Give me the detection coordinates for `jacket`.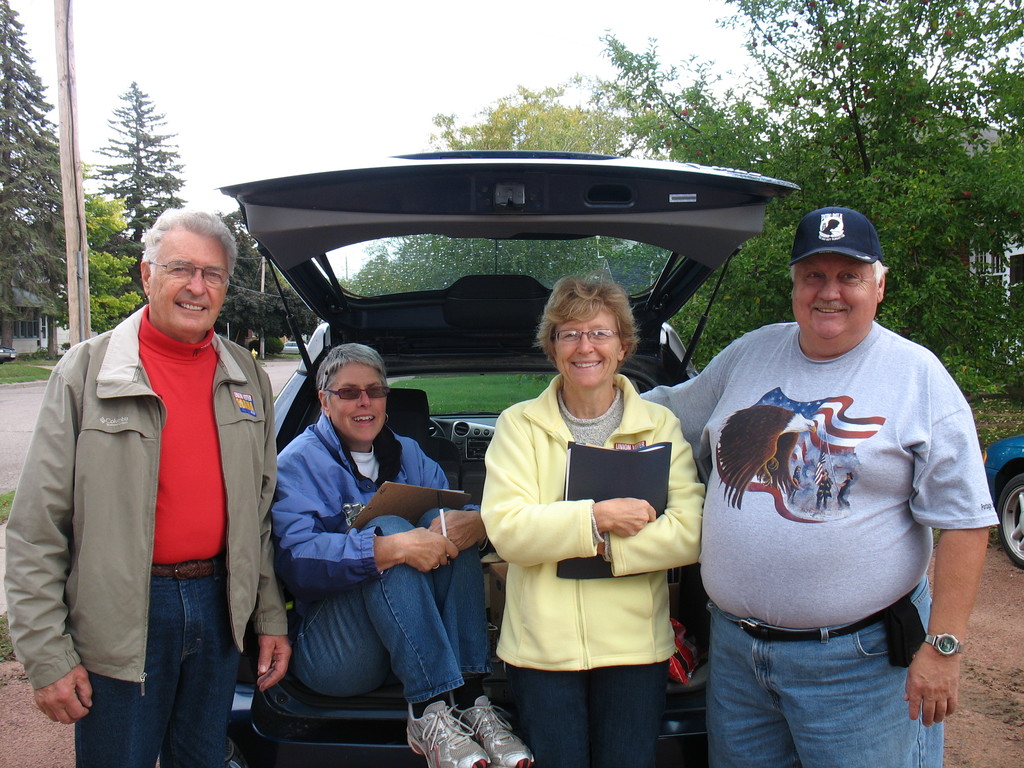
region(1, 303, 296, 696).
